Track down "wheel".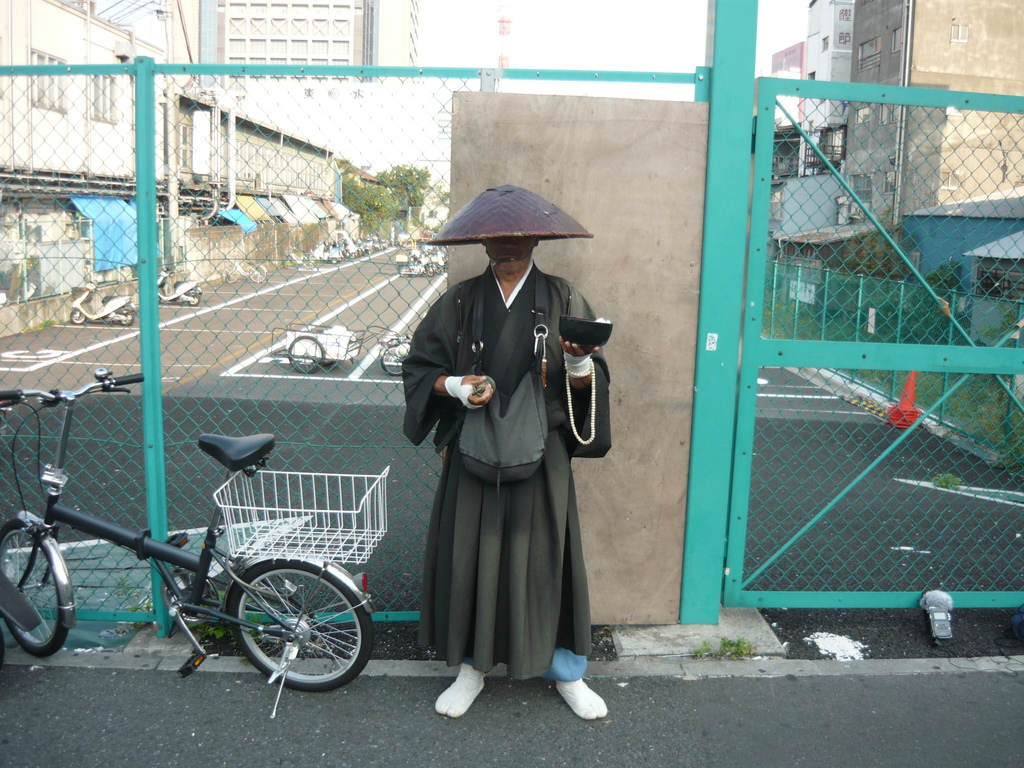
Tracked to [left=423, top=266, right=432, bottom=275].
